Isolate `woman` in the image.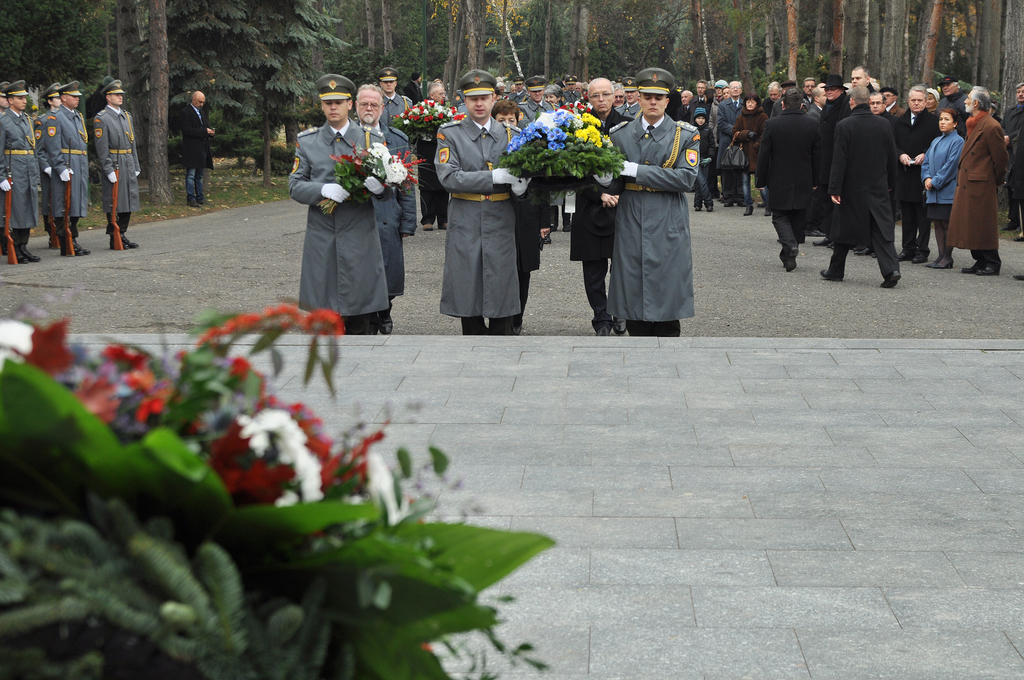
Isolated region: l=721, t=86, r=731, b=204.
